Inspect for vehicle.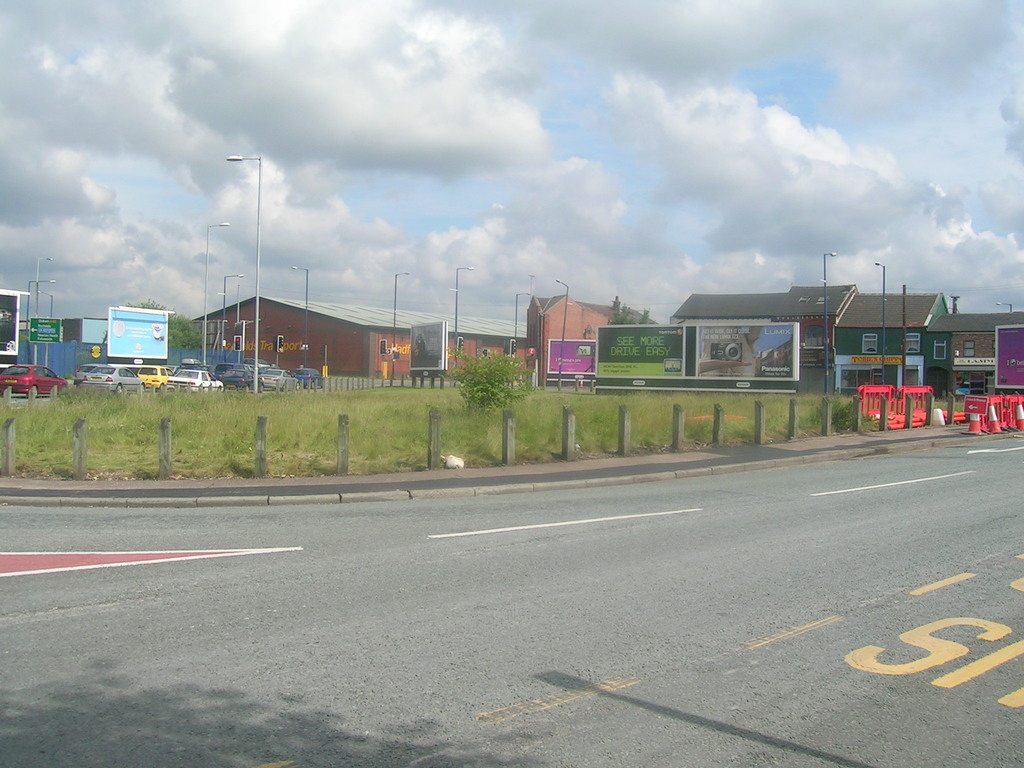
Inspection: bbox=[134, 365, 176, 388].
